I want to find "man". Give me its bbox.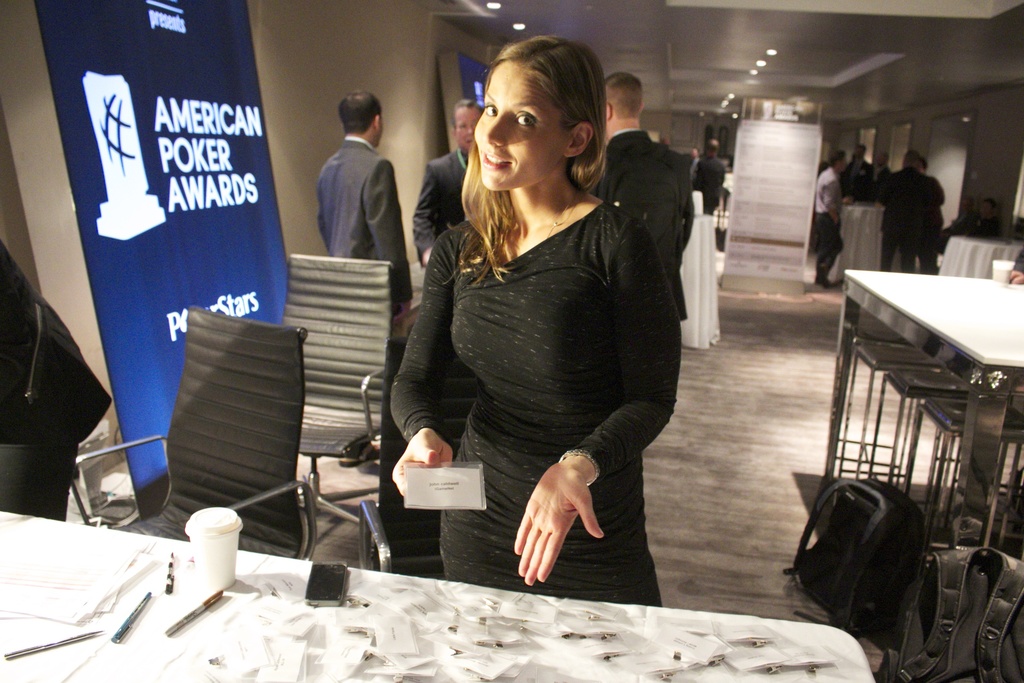
bbox=[693, 135, 724, 216].
